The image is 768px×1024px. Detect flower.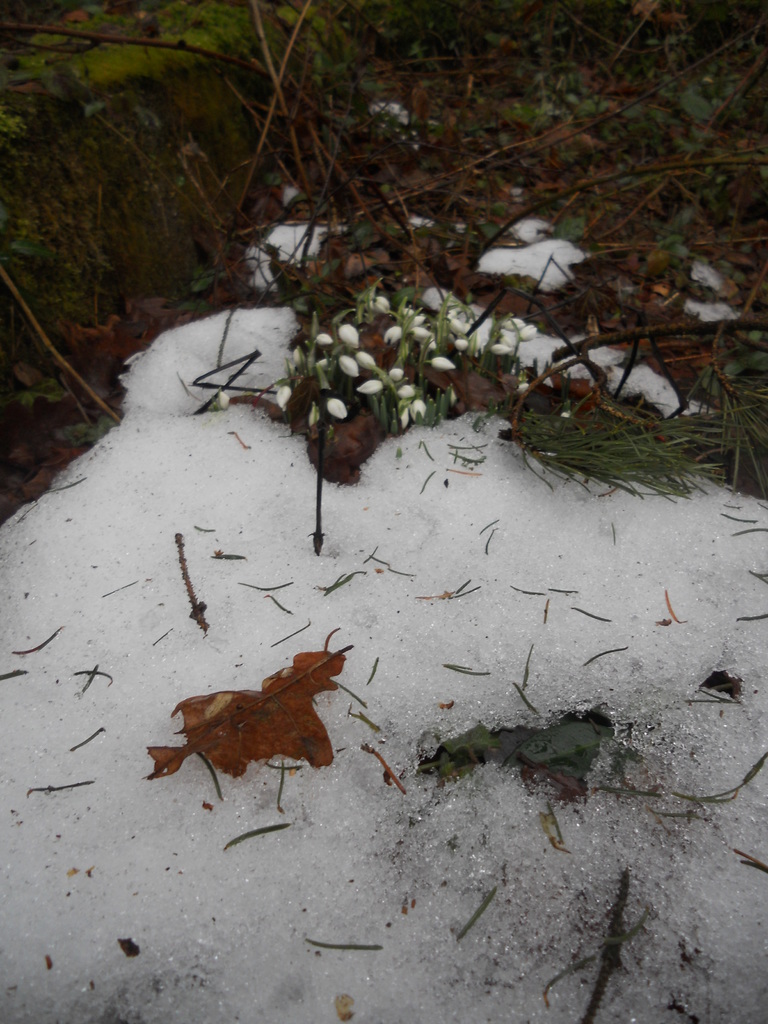
Detection: select_region(433, 353, 456, 369).
